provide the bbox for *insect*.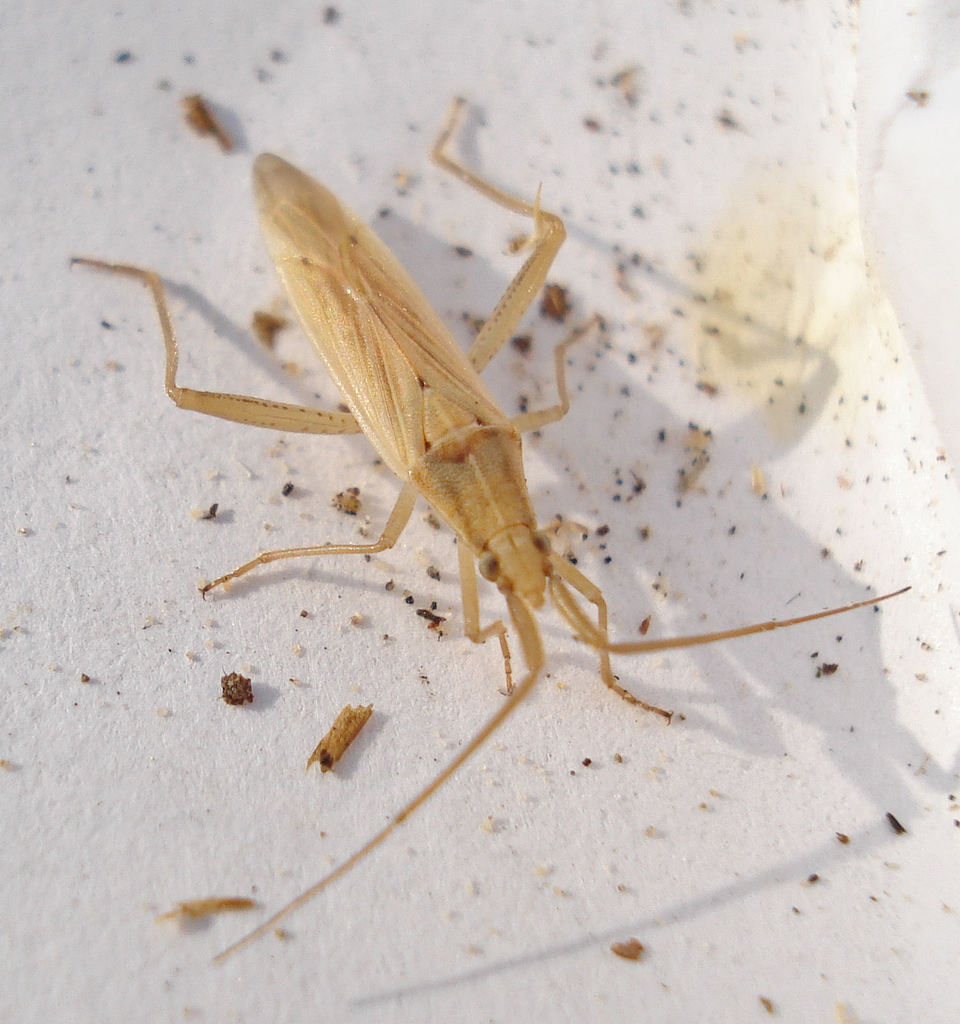
[67, 86, 916, 966].
